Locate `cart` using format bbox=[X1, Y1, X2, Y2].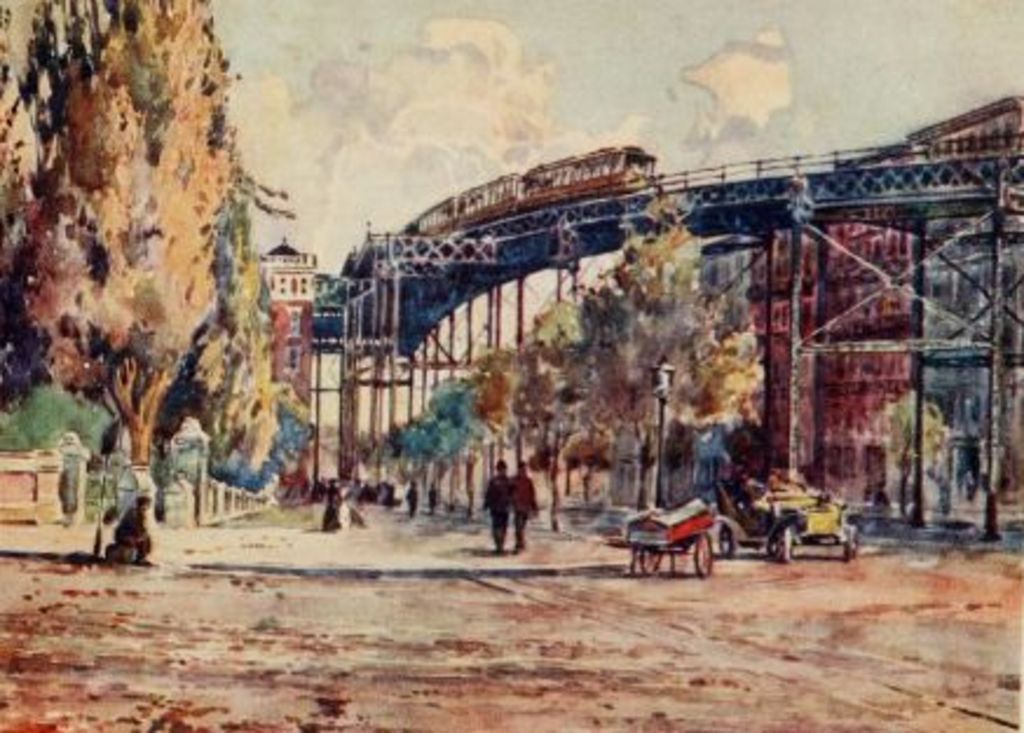
bbox=[565, 489, 738, 578].
